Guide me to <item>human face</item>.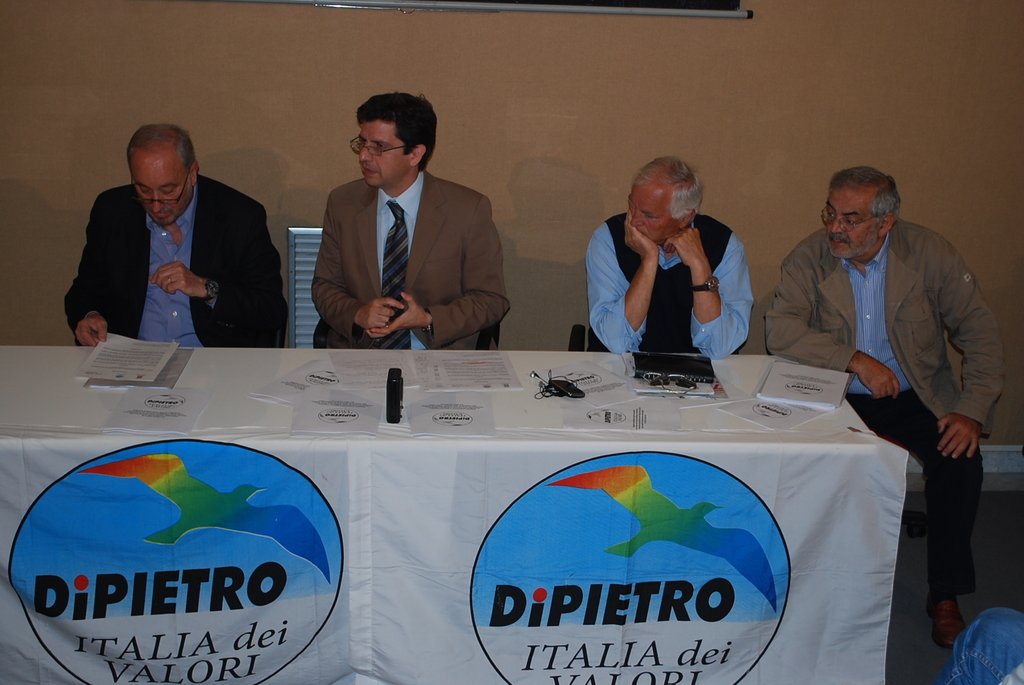
Guidance: [x1=353, y1=120, x2=409, y2=186].
